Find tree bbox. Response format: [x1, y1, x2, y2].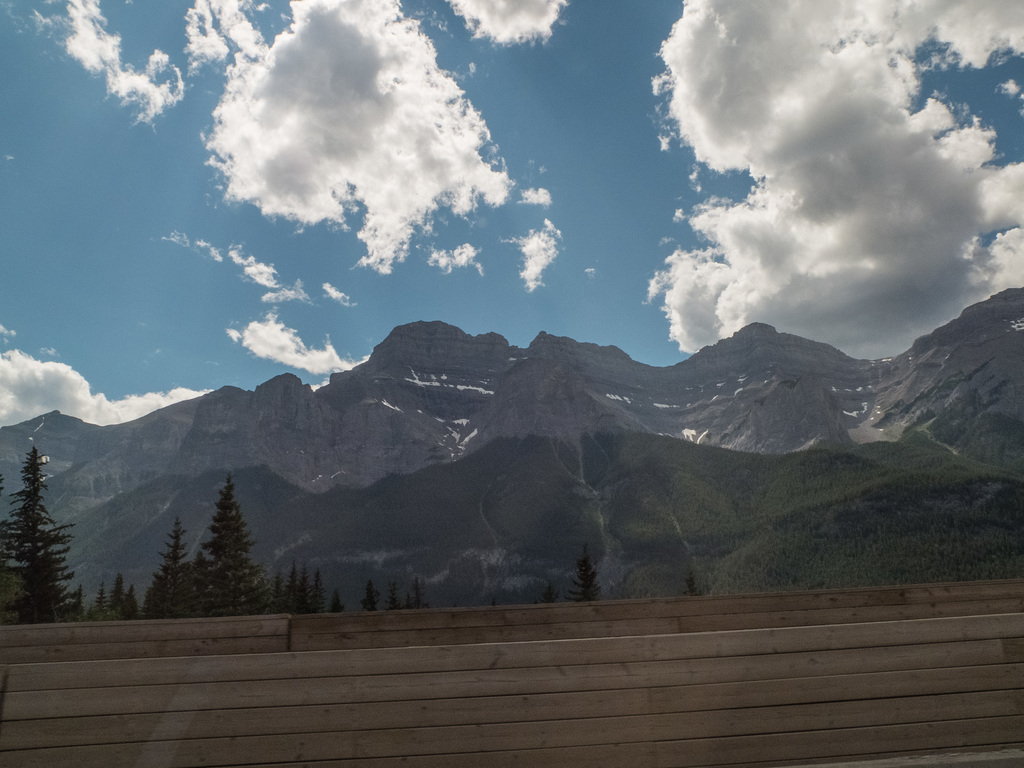
[367, 576, 378, 611].
